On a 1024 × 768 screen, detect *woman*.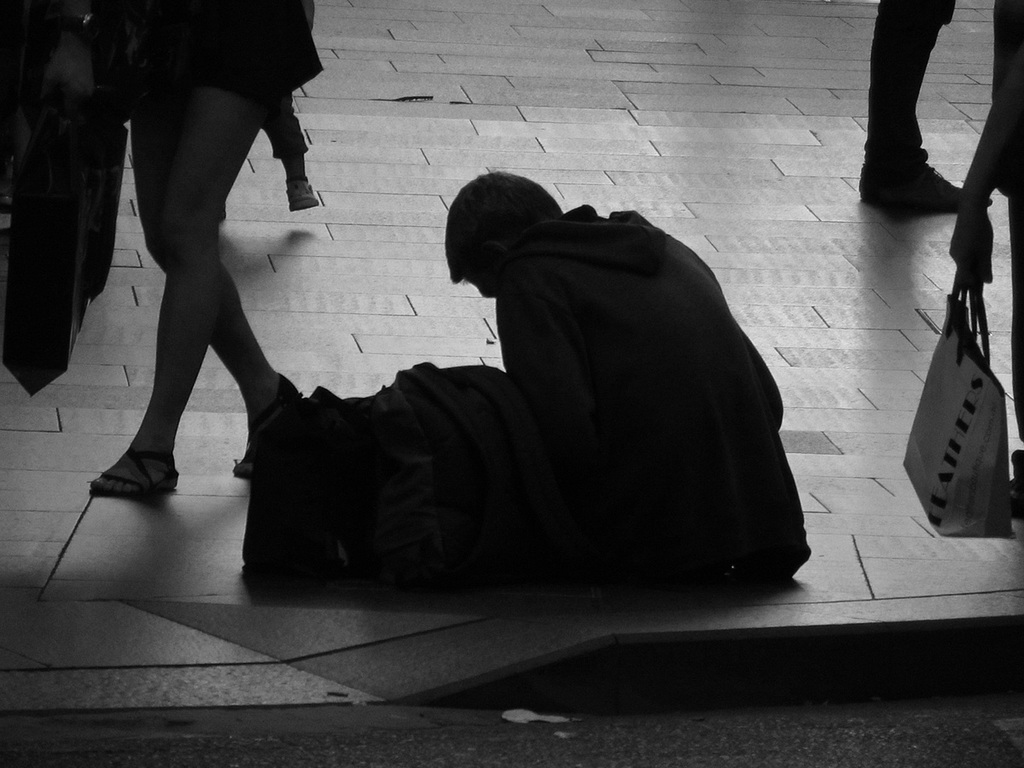
bbox=(64, 0, 367, 515).
